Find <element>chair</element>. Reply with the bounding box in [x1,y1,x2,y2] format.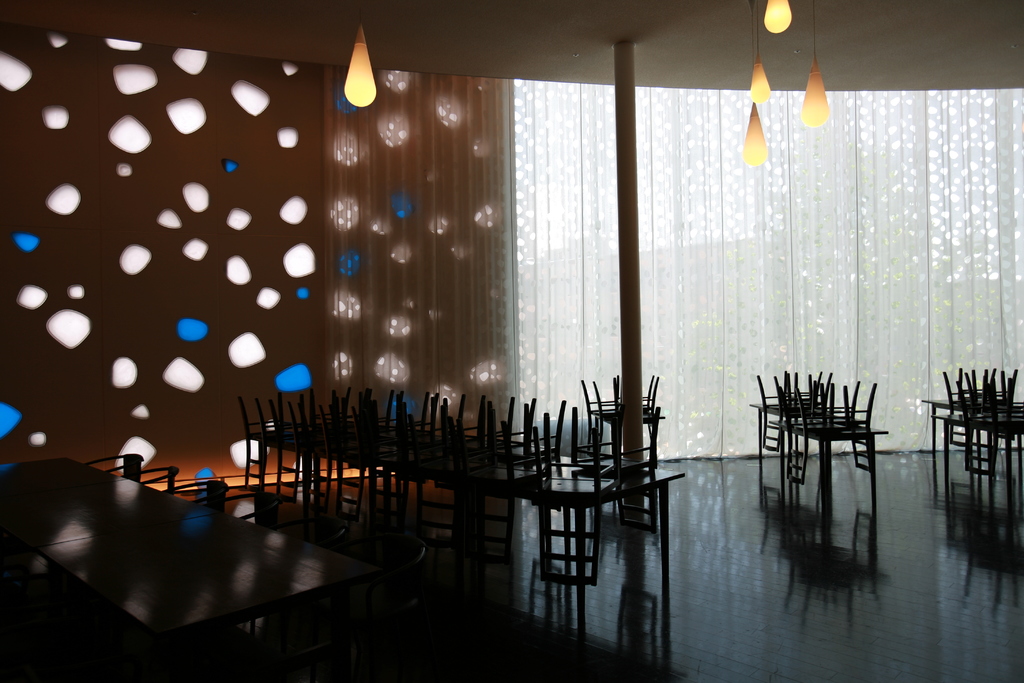
[432,385,491,537].
